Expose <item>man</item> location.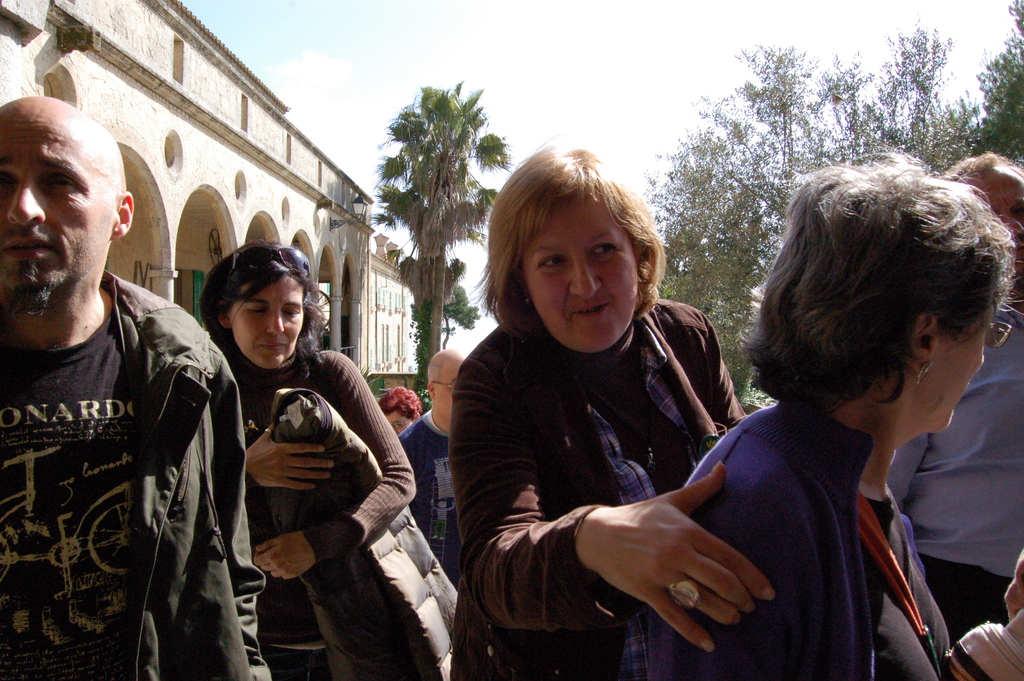
Exposed at (left=390, top=345, right=460, bottom=591).
